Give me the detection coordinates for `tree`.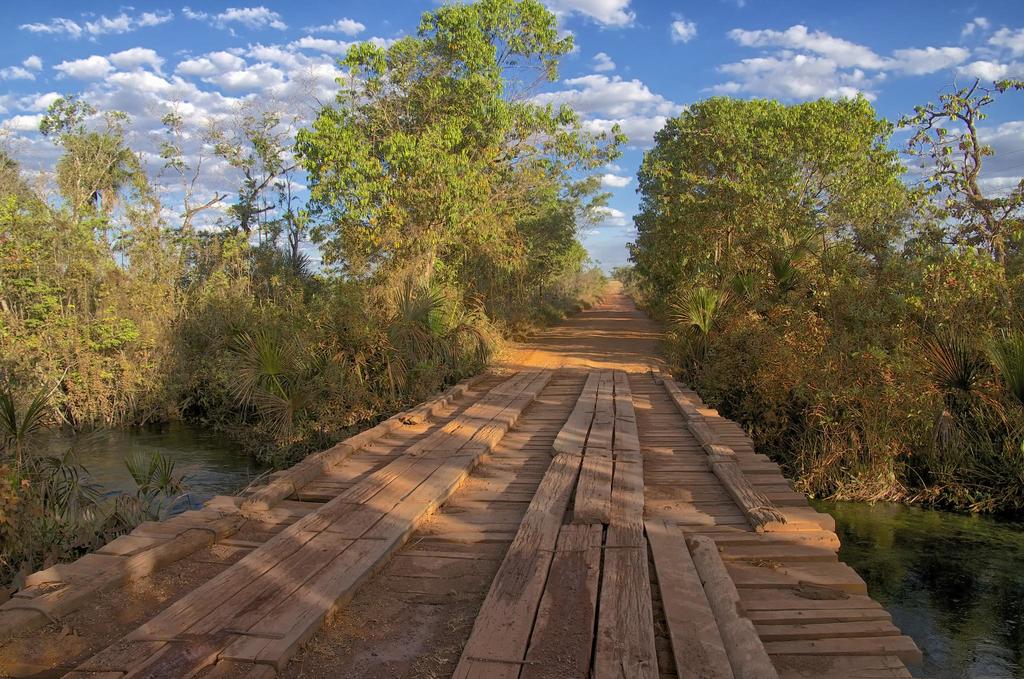
bbox=[0, 0, 629, 347].
